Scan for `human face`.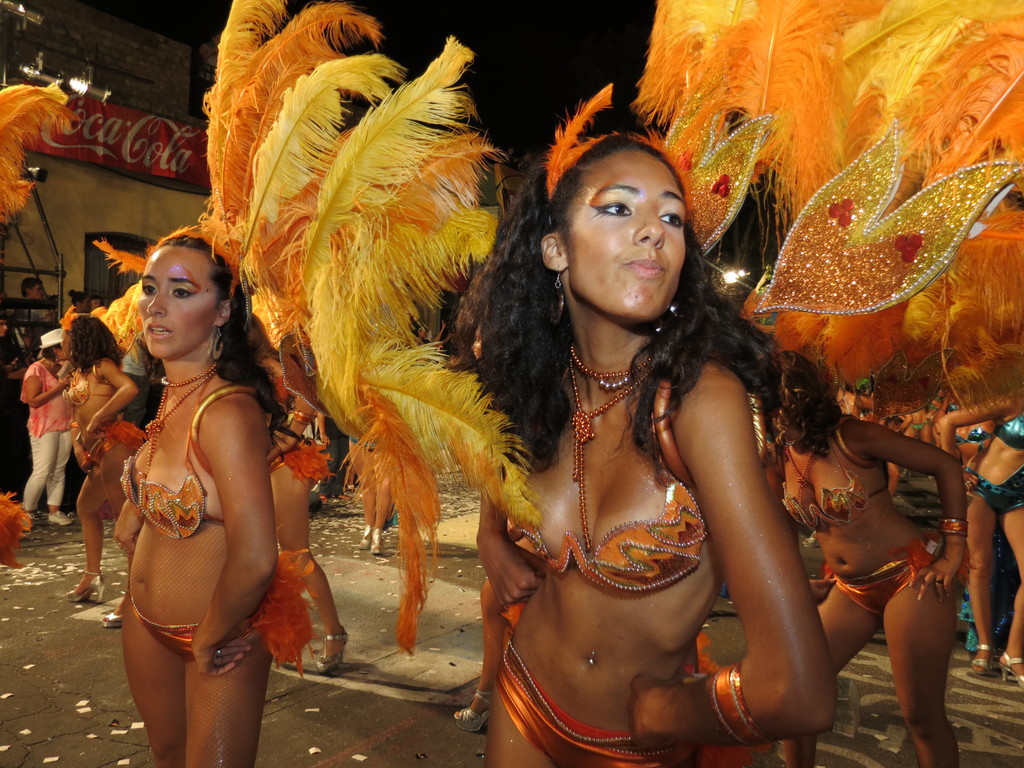
Scan result: {"x1": 137, "y1": 244, "x2": 215, "y2": 360}.
